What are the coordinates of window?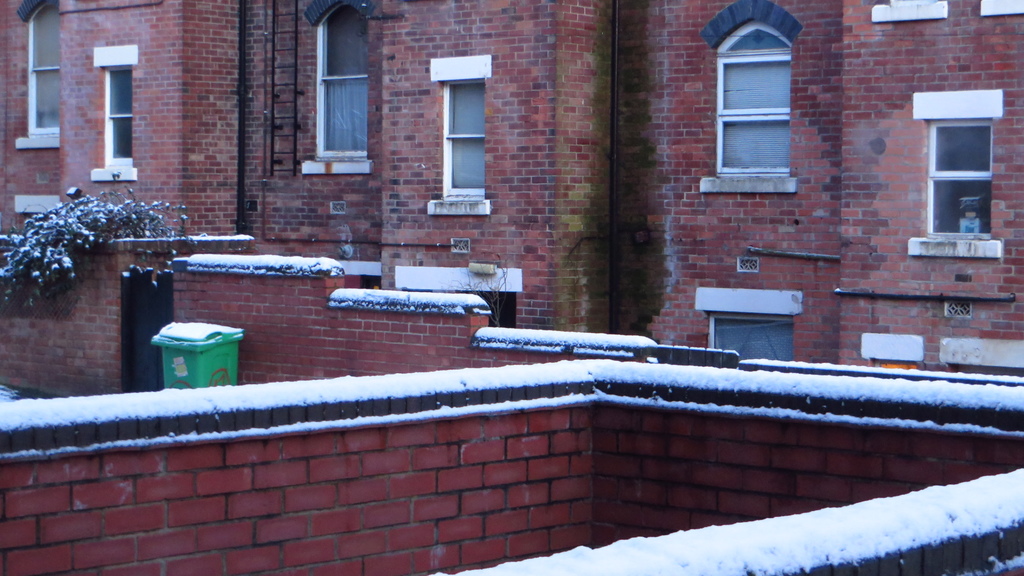
bbox(705, 315, 792, 361).
